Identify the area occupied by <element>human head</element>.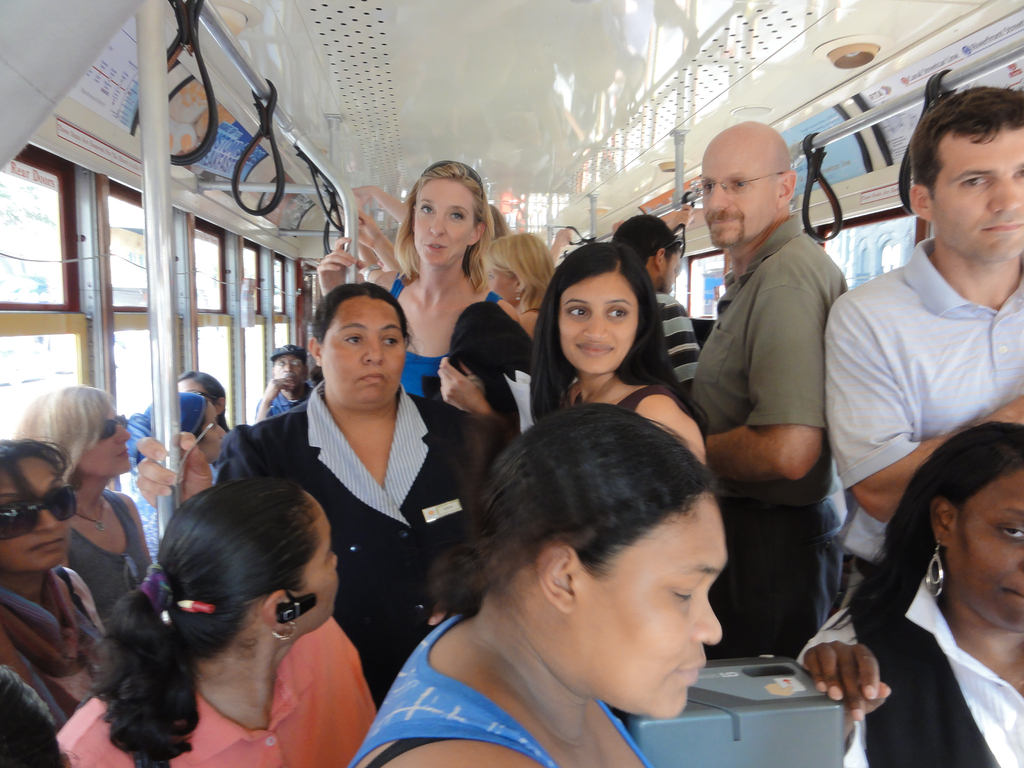
Area: bbox(143, 389, 227, 466).
